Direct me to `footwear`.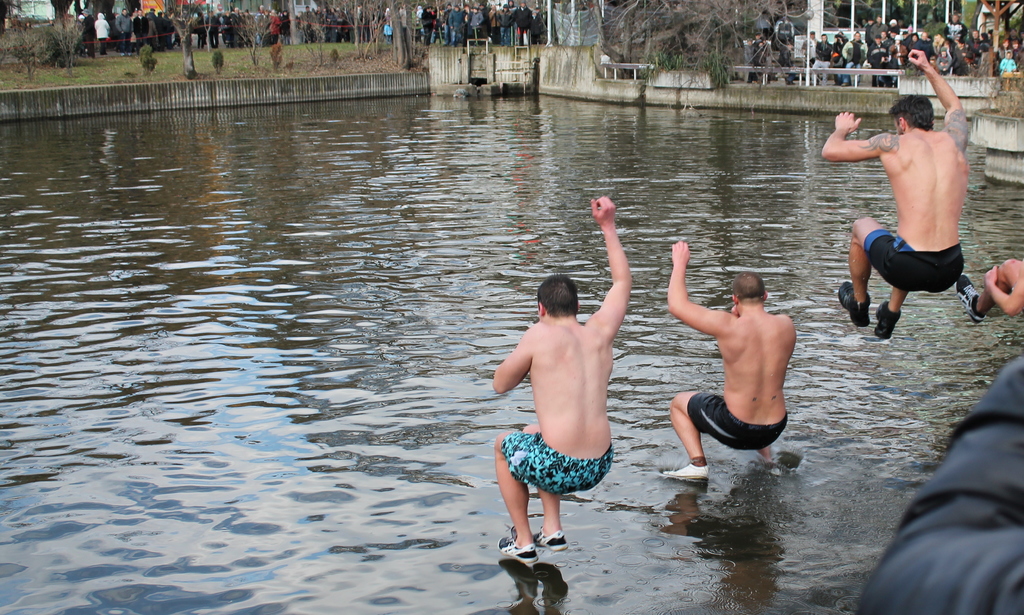
Direction: (x1=836, y1=283, x2=863, y2=318).
